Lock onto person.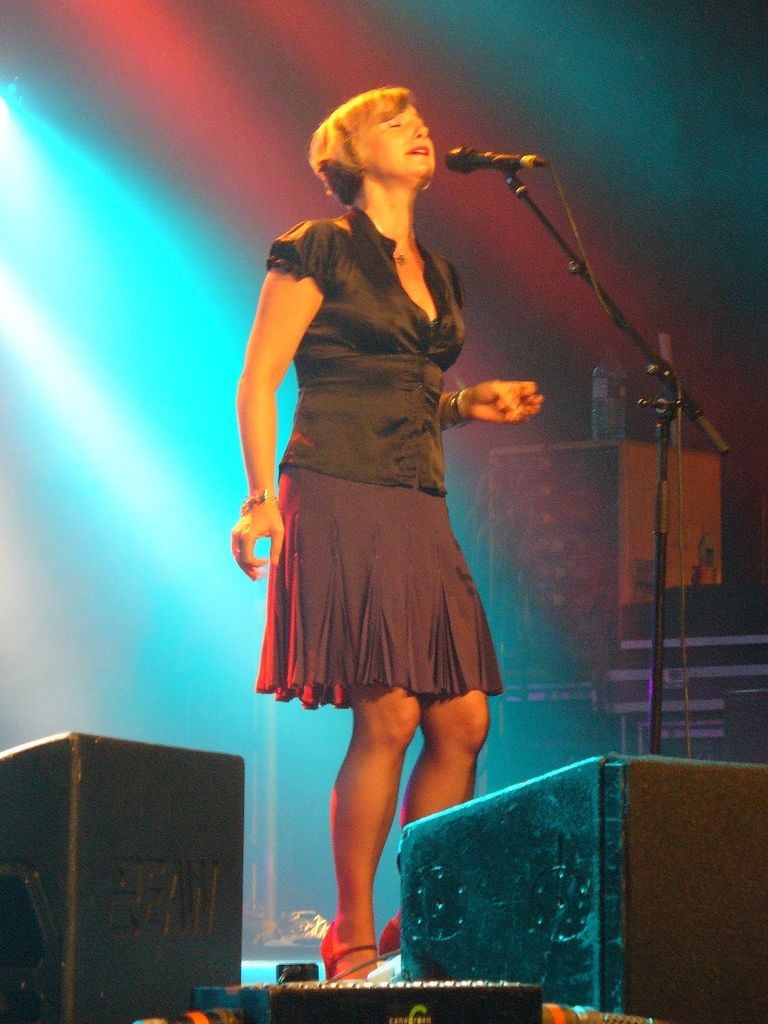
Locked: crop(234, 85, 565, 1020).
